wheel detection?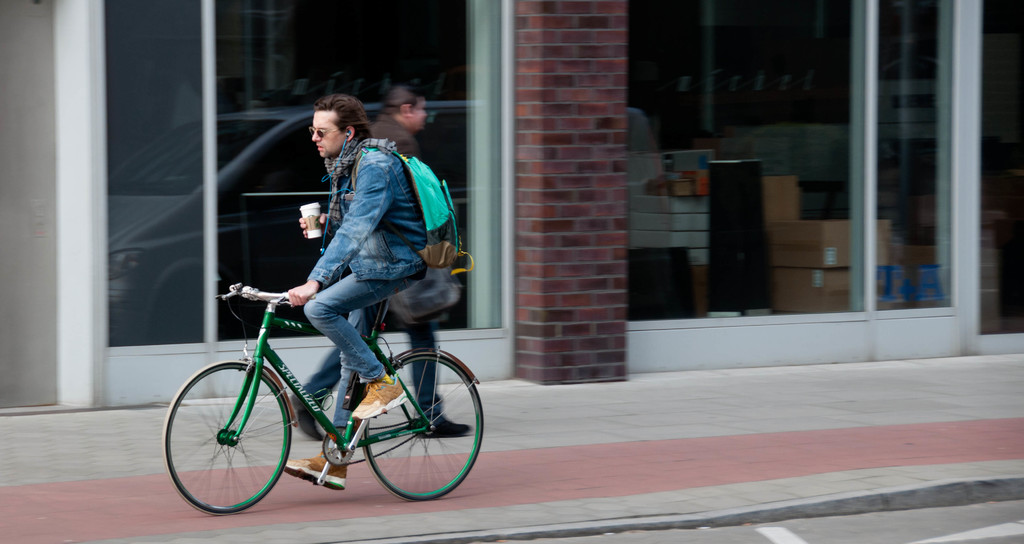
locate(356, 350, 486, 501)
